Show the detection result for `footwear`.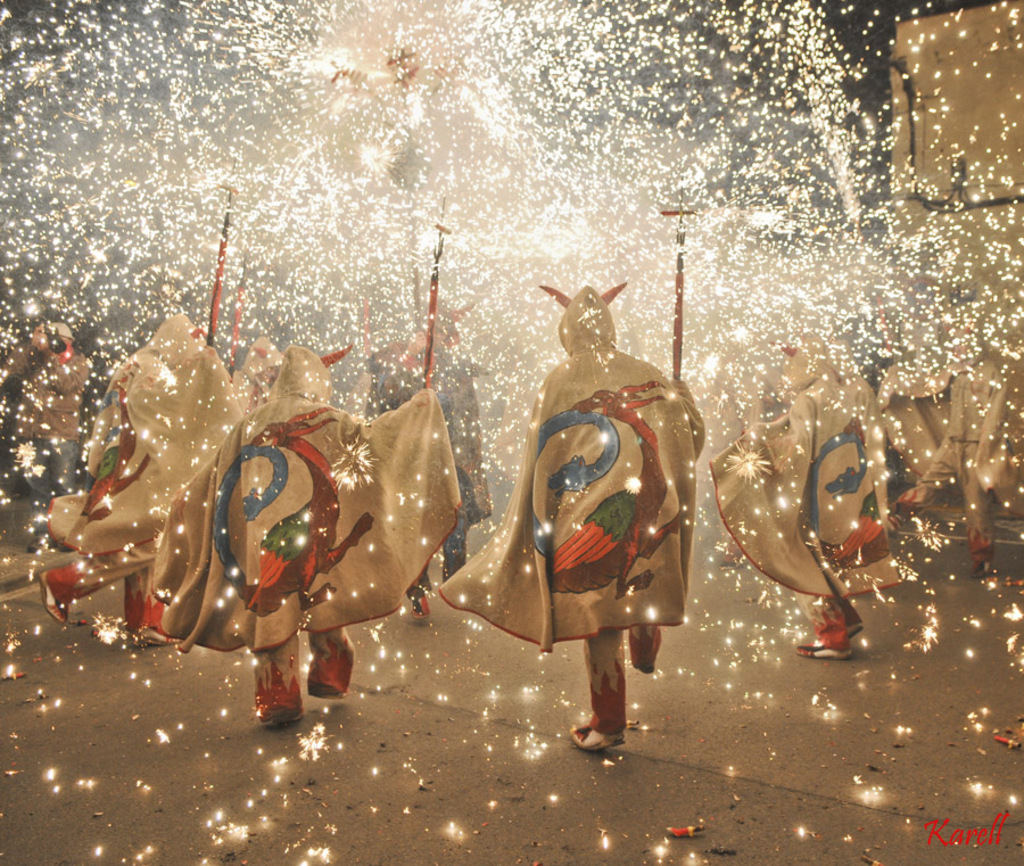
[x1=790, y1=638, x2=853, y2=659].
